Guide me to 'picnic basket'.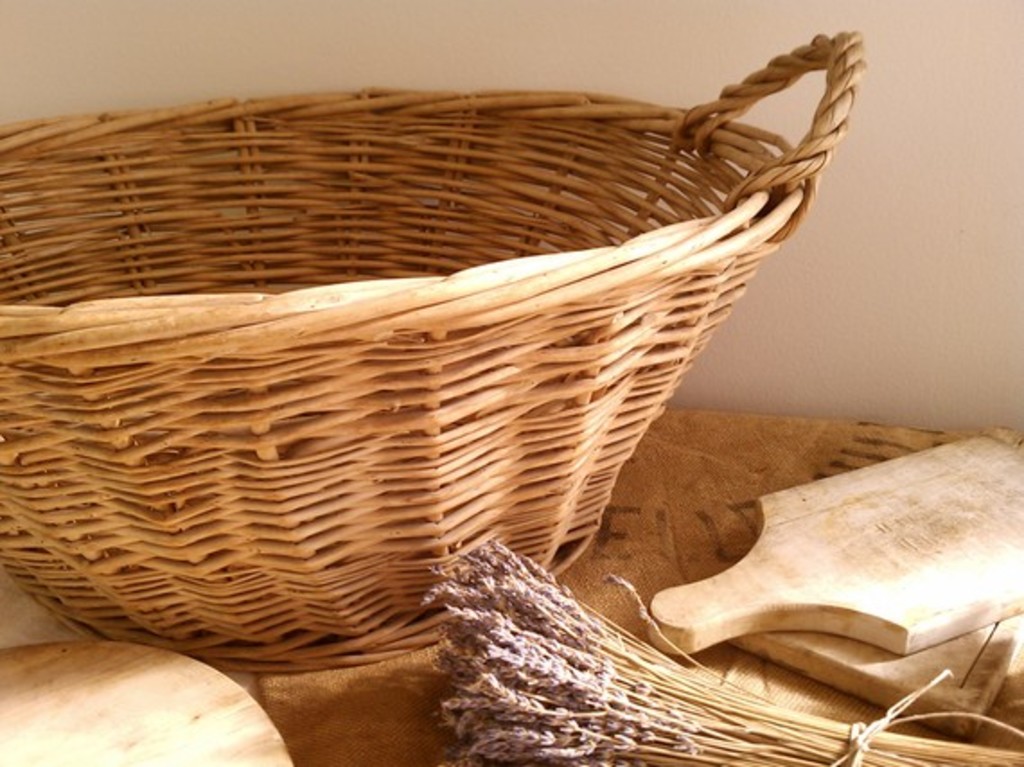
Guidance: [x1=0, y1=27, x2=868, y2=674].
